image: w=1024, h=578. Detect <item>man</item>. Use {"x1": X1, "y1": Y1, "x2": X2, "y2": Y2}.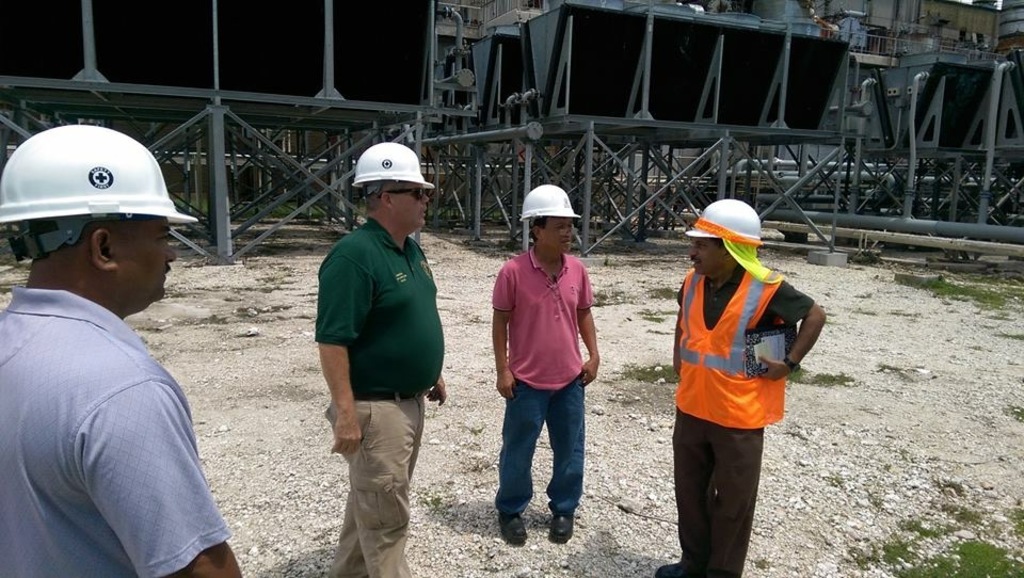
{"x1": 0, "y1": 123, "x2": 246, "y2": 577}.
